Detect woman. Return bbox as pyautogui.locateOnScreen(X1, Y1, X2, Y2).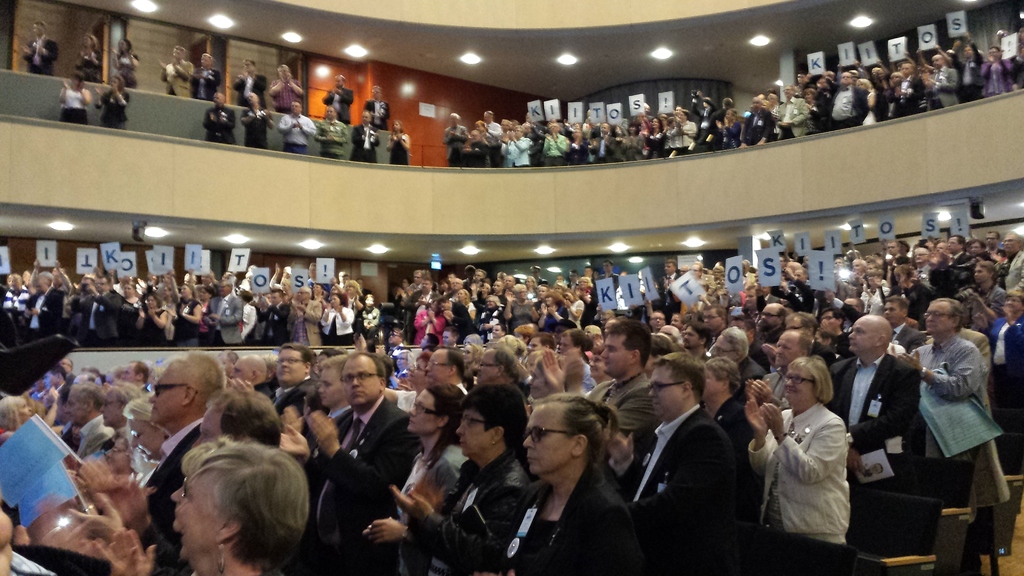
pyautogui.locateOnScreen(561, 289, 584, 329).
